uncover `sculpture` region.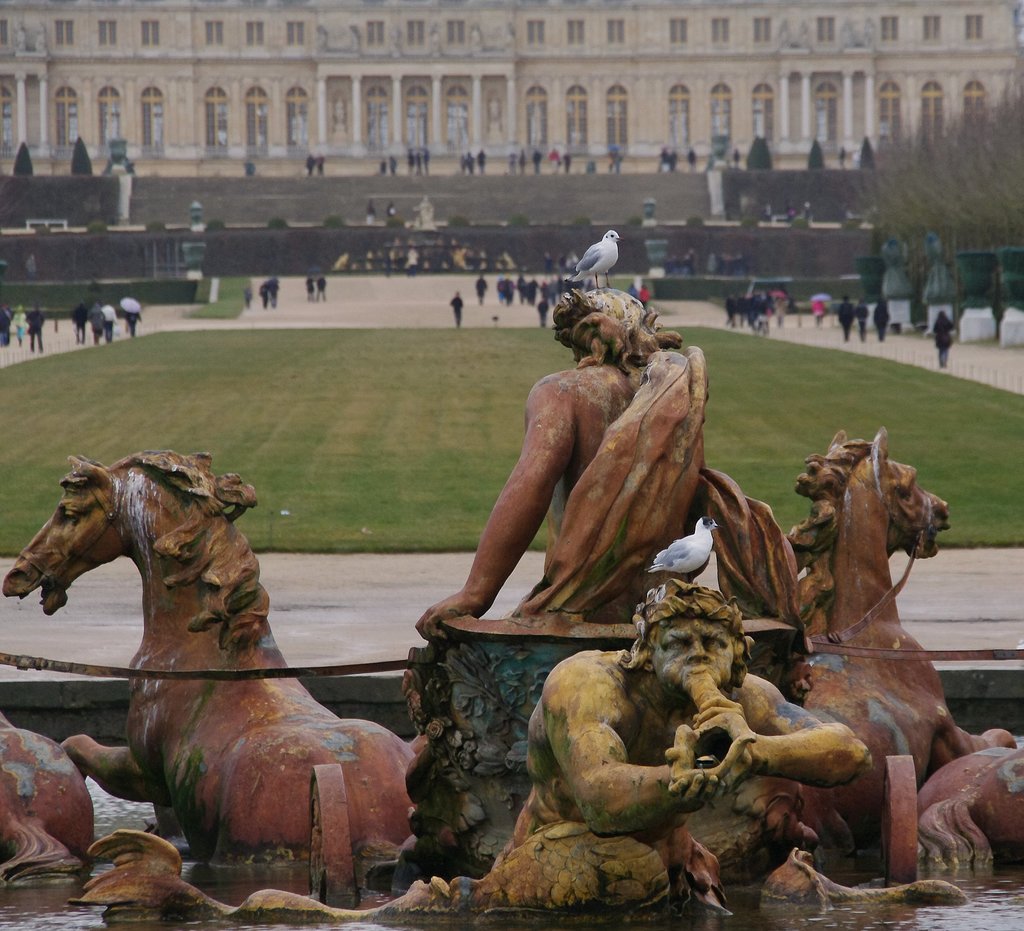
Uncovered: 31:440:433:915.
